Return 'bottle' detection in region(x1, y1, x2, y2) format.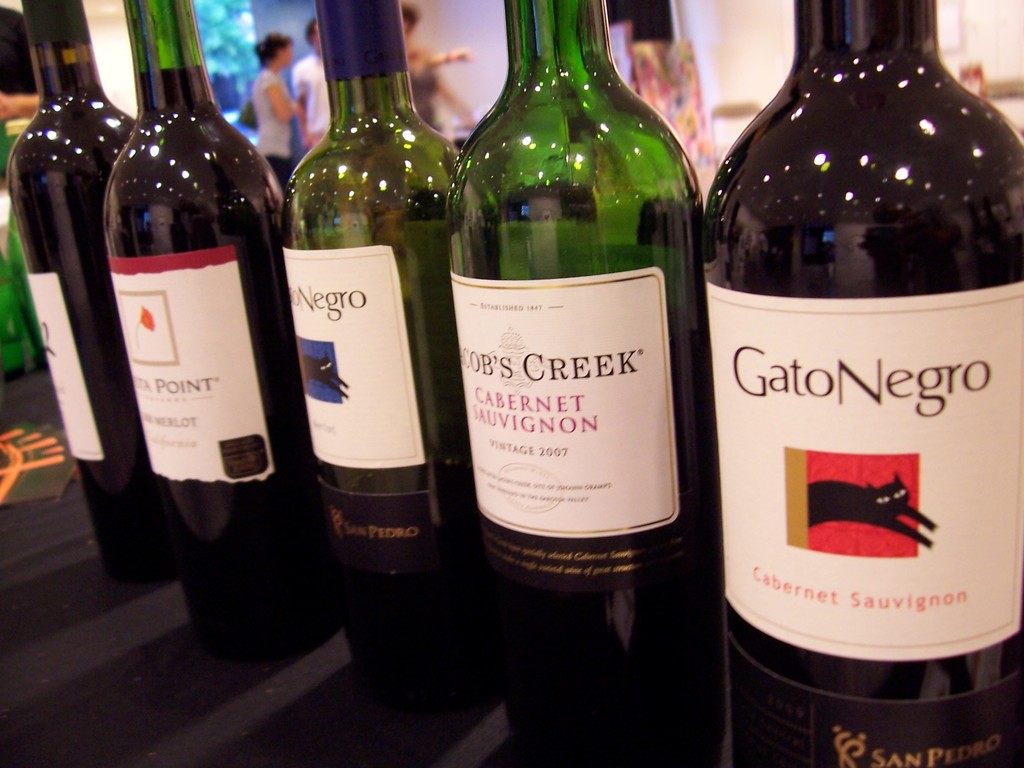
region(8, 0, 193, 579).
